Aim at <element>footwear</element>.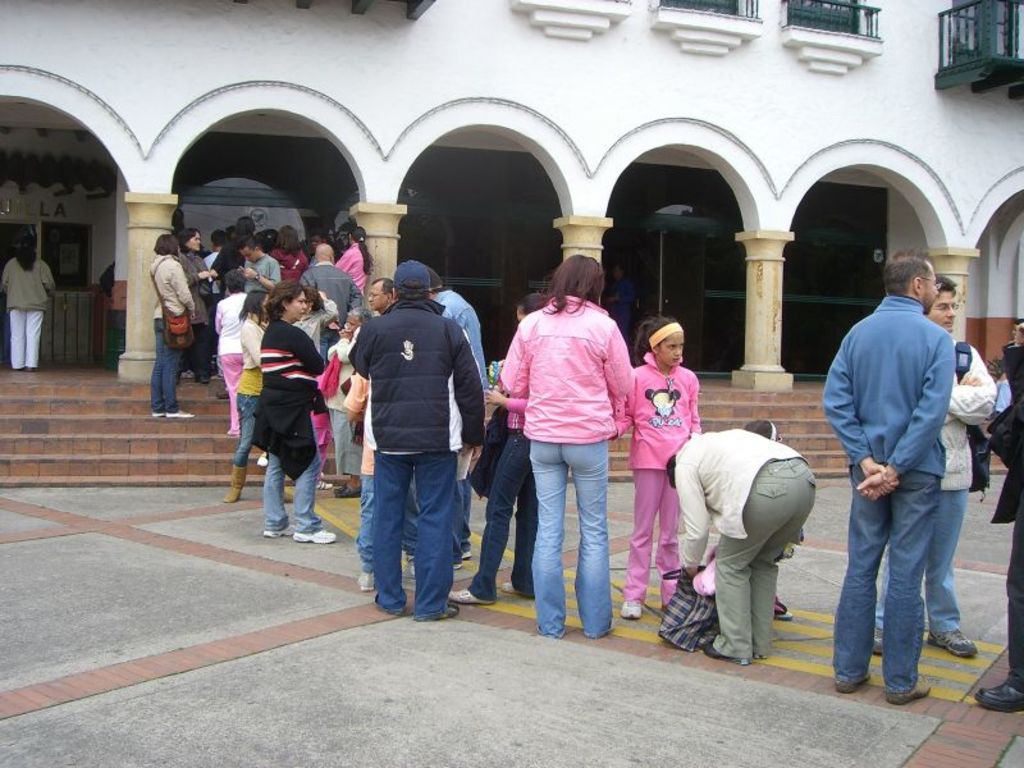
Aimed at 355, 570, 372, 591.
